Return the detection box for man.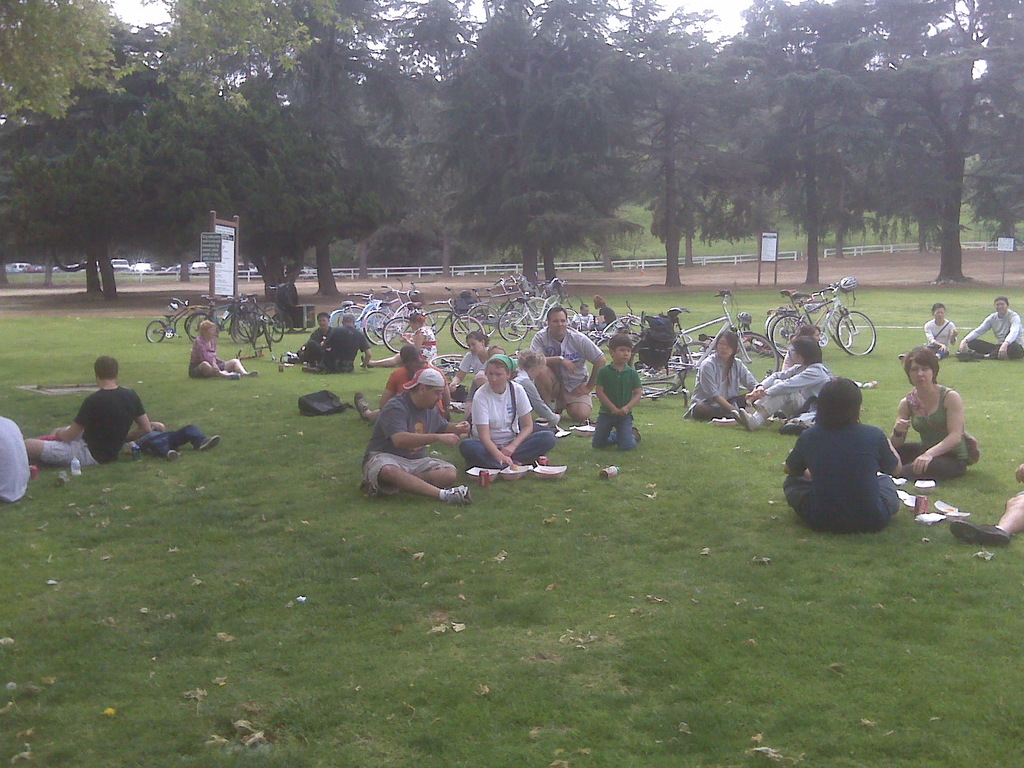
x1=280, y1=311, x2=330, y2=360.
